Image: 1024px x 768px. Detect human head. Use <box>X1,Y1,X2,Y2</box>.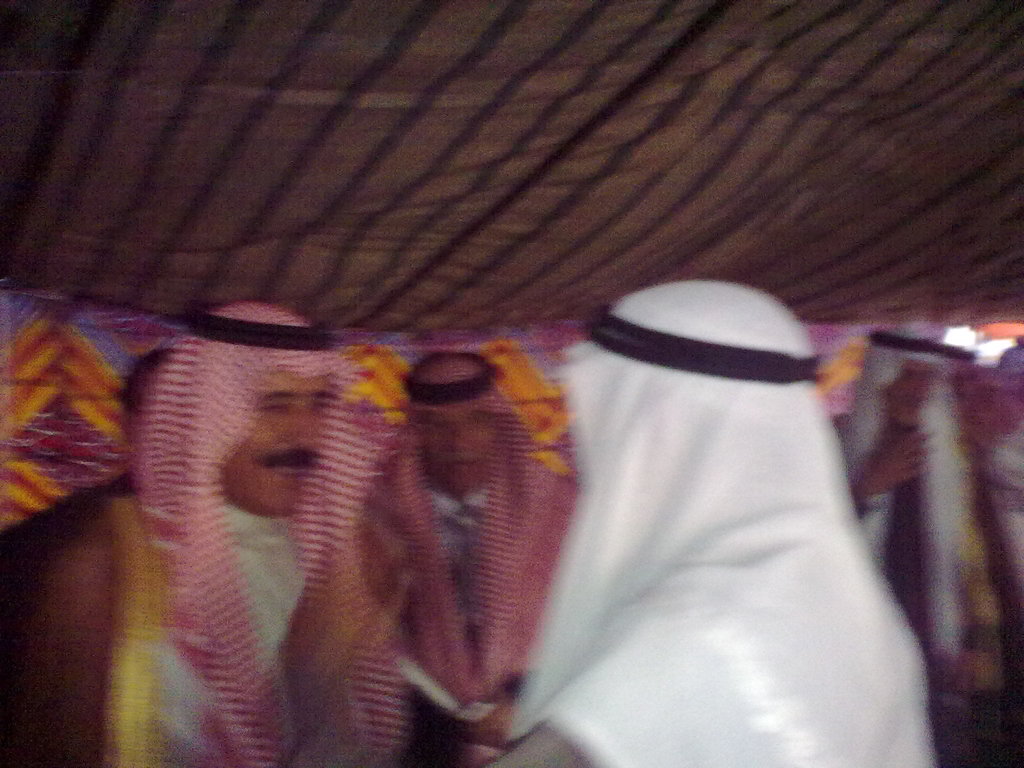
<box>403,348,515,499</box>.
